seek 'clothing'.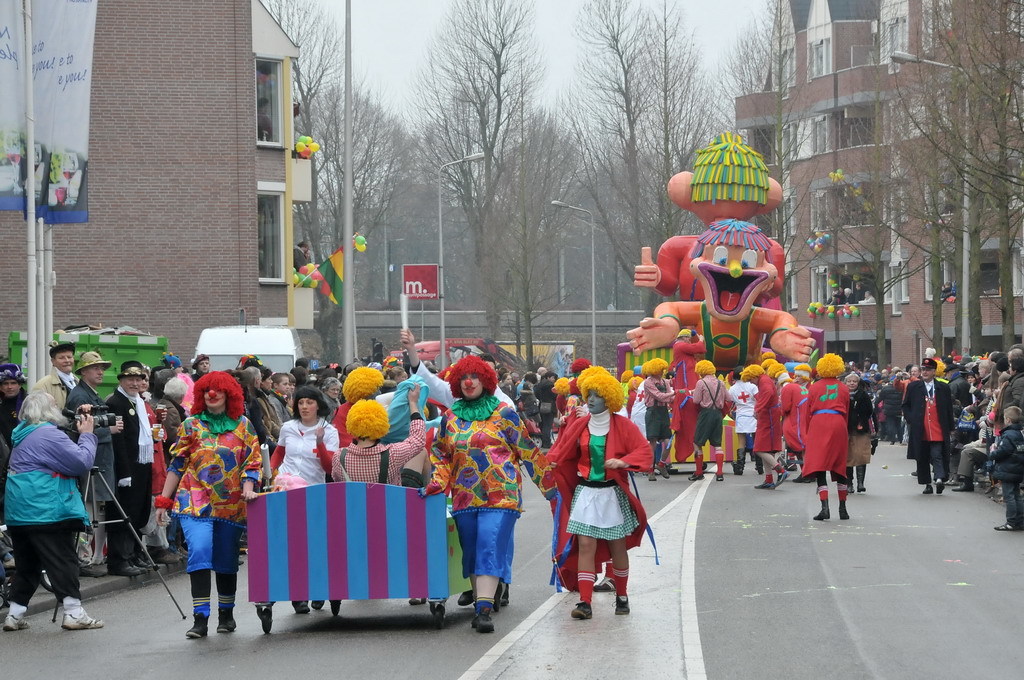
BBox(433, 395, 549, 579).
